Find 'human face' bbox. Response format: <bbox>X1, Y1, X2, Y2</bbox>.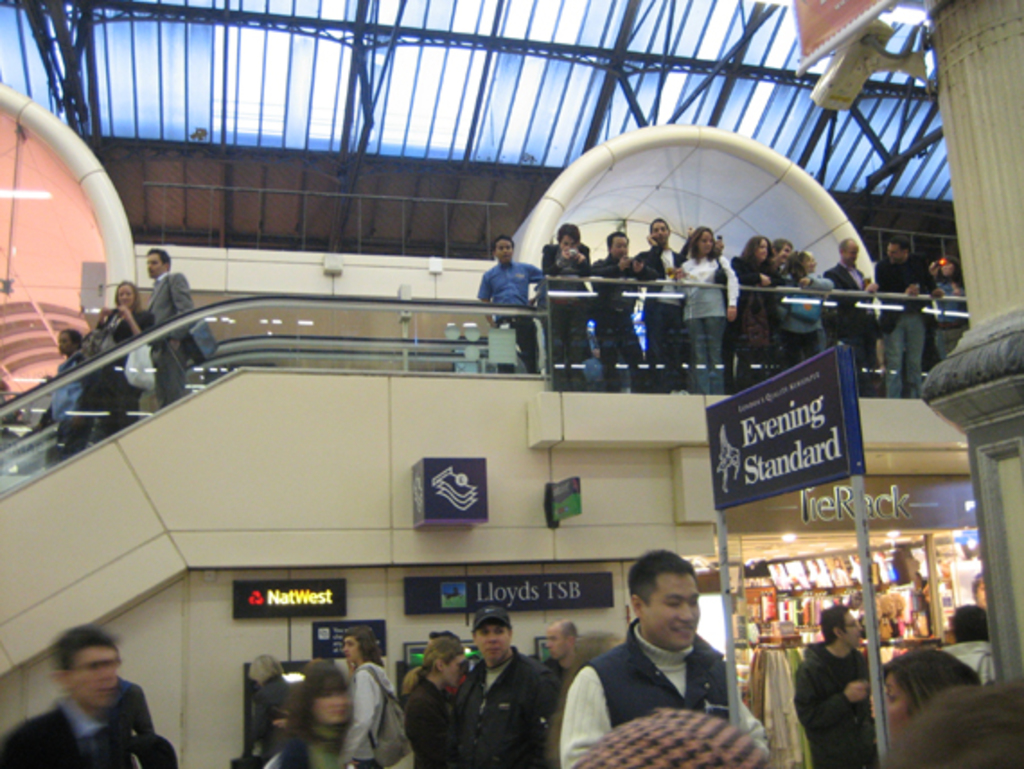
<bbox>652, 223, 666, 241</bbox>.
